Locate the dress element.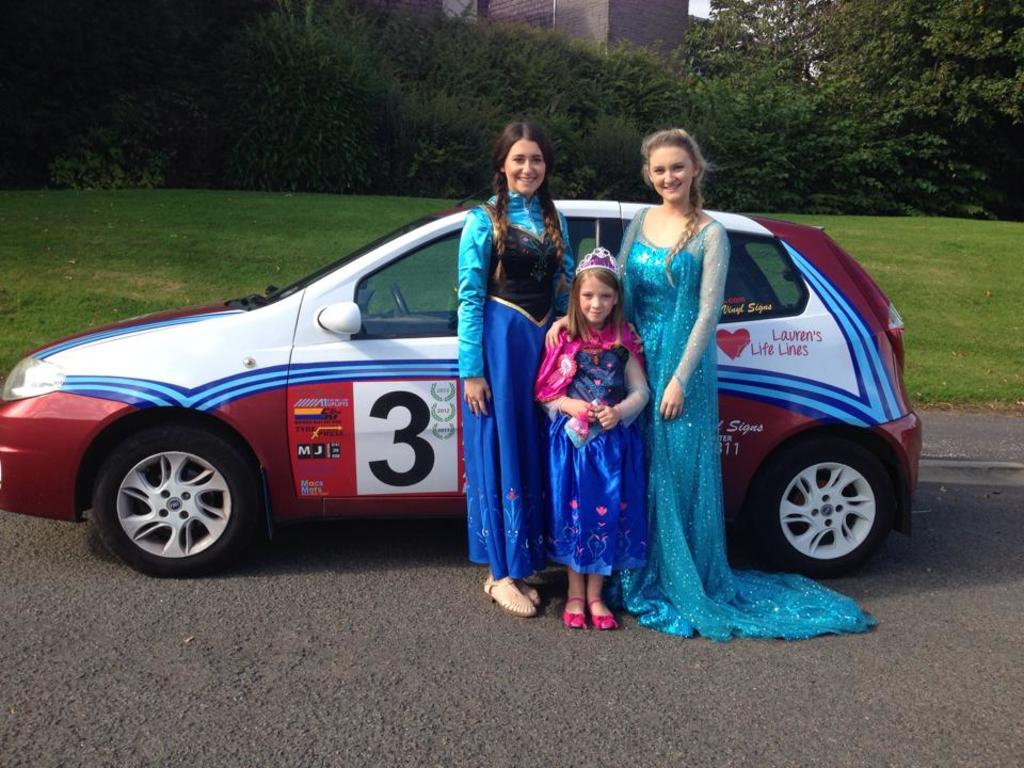
Element bbox: BBox(452, 190, 576, 587).
